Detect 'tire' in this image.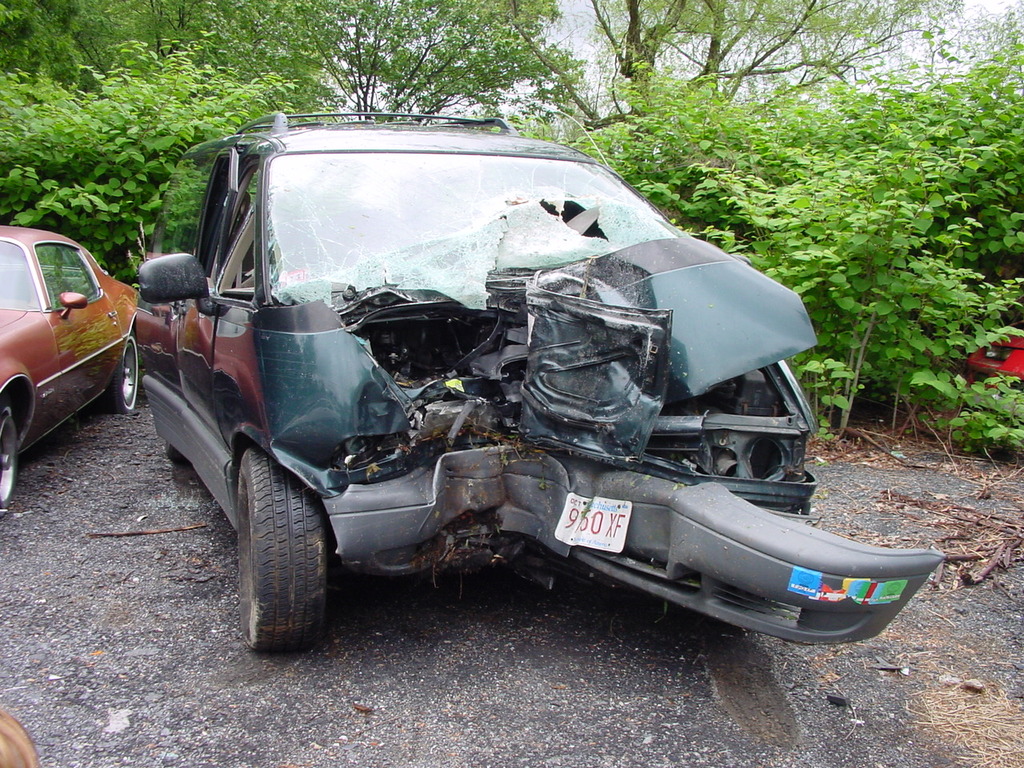
Detection: 116, 332, 140, 410.
